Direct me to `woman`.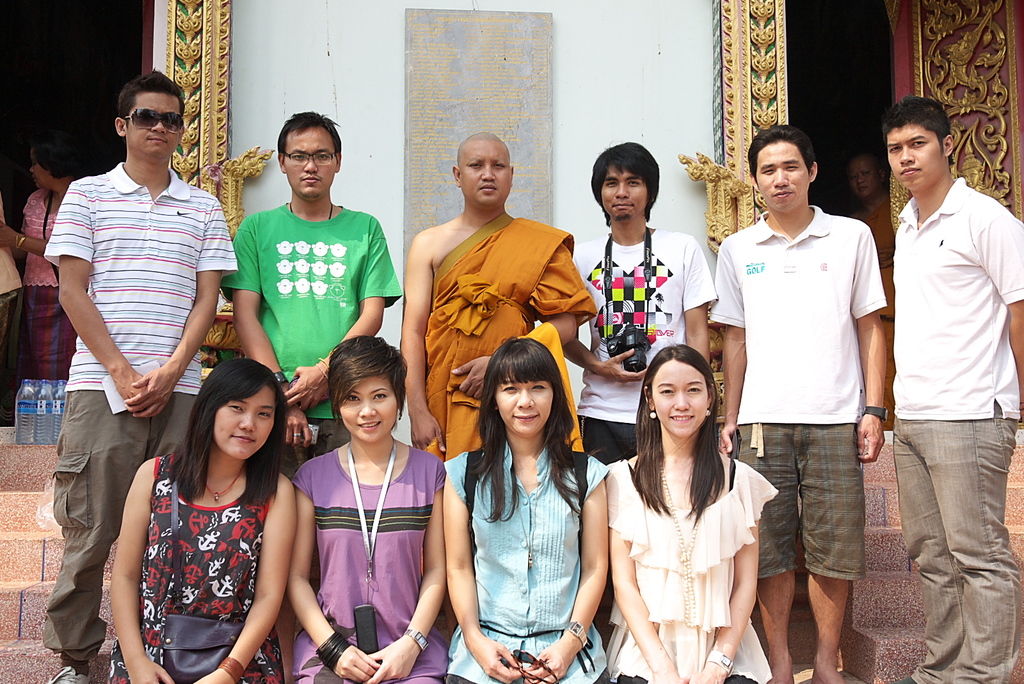
Direction: (left=593, top=343, right=788, bottom=682).
